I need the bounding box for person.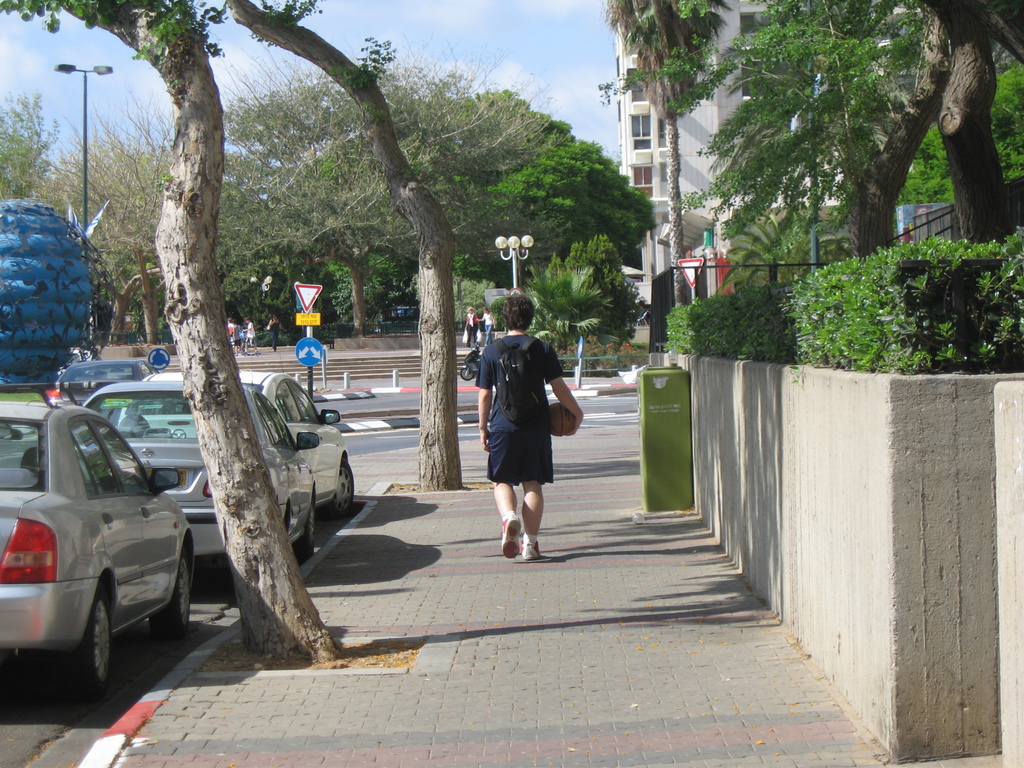
Here it is: 479/308/494/349.
